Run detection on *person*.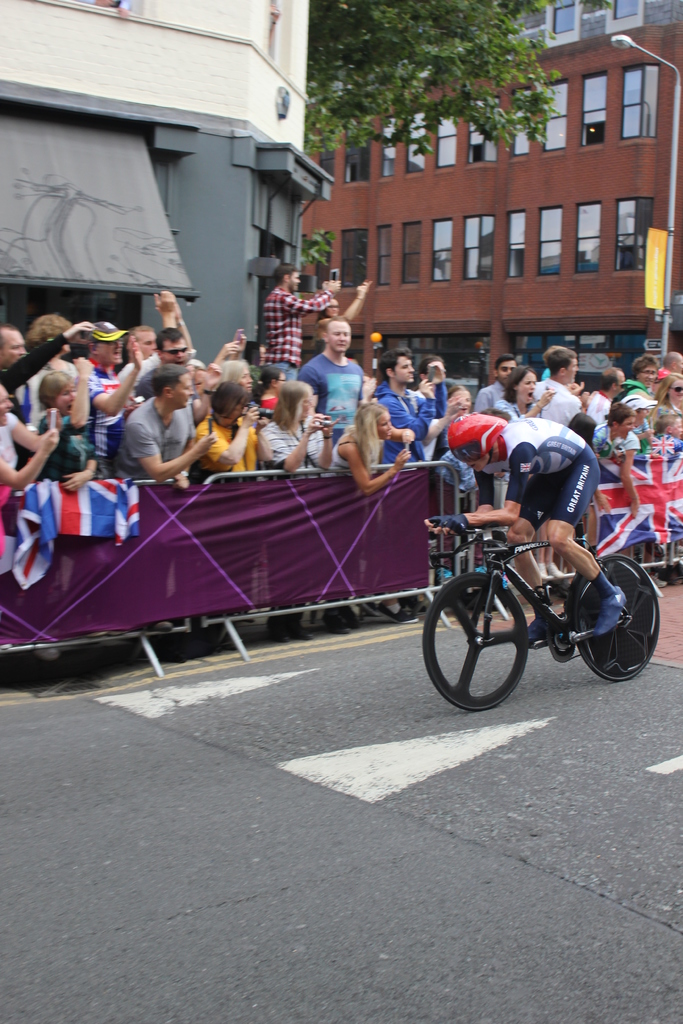
Result: [33,348,103,495].
